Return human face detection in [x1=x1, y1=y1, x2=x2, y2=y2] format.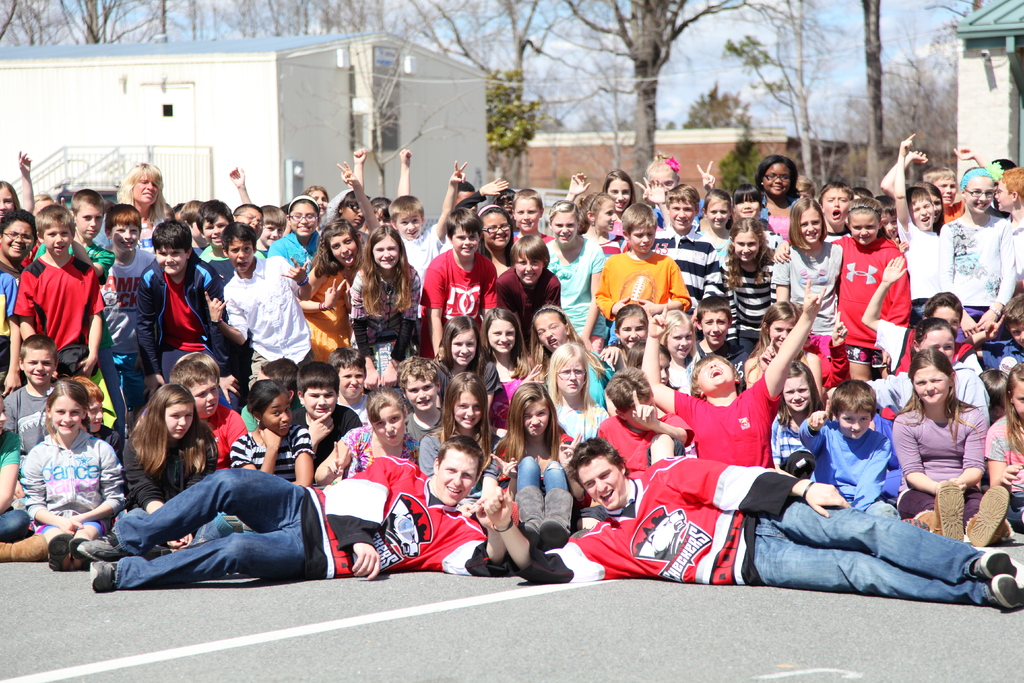
[x1=964, y1=176, x2=995, y2=214].
